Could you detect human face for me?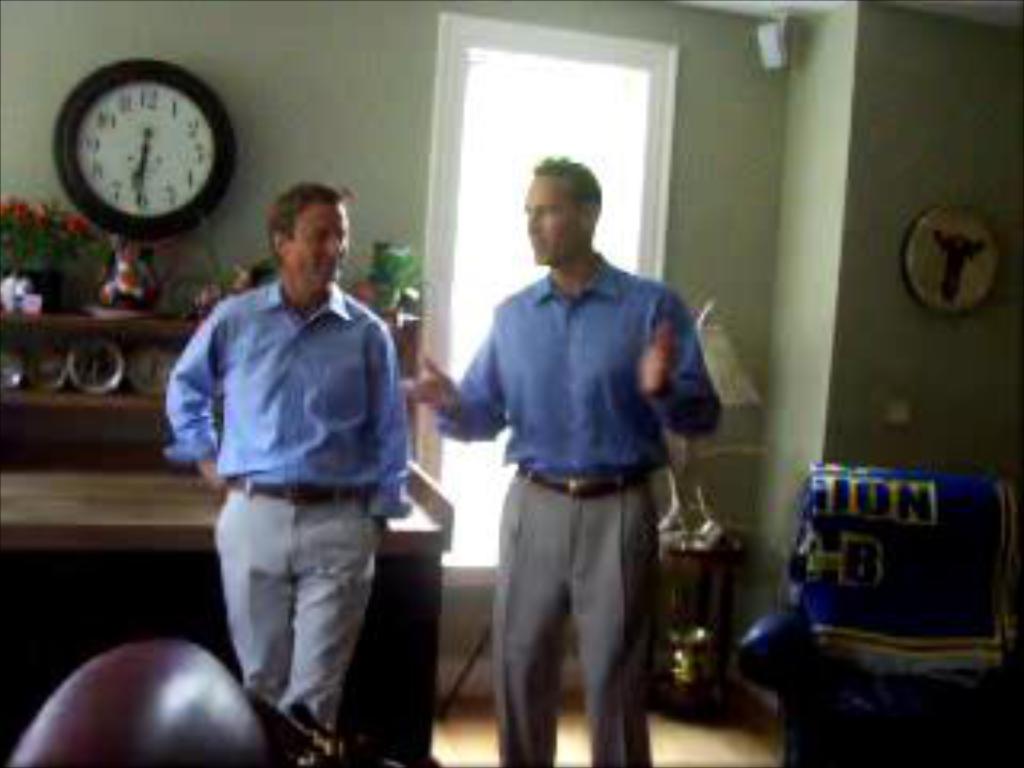
Detection result: detection(288, 202, 339, 294).
